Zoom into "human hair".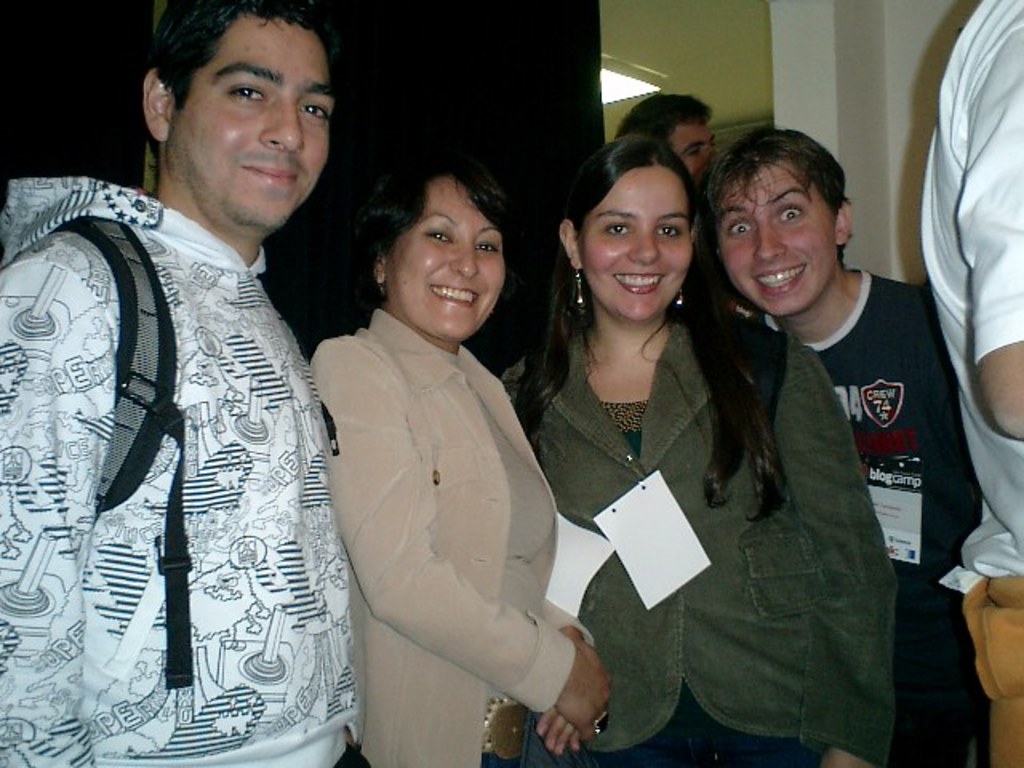
Zoom target: x1=546, y1=101, x2=787, y2=520.
